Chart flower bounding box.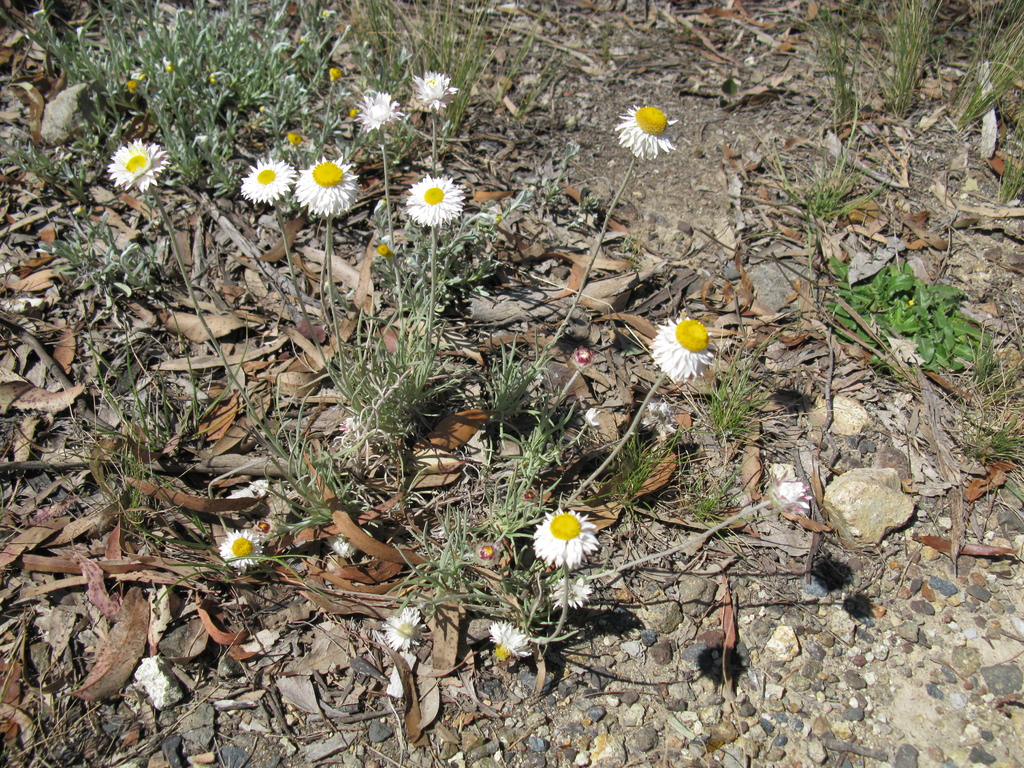
Charted: <box>545,579,607,610</box>.
